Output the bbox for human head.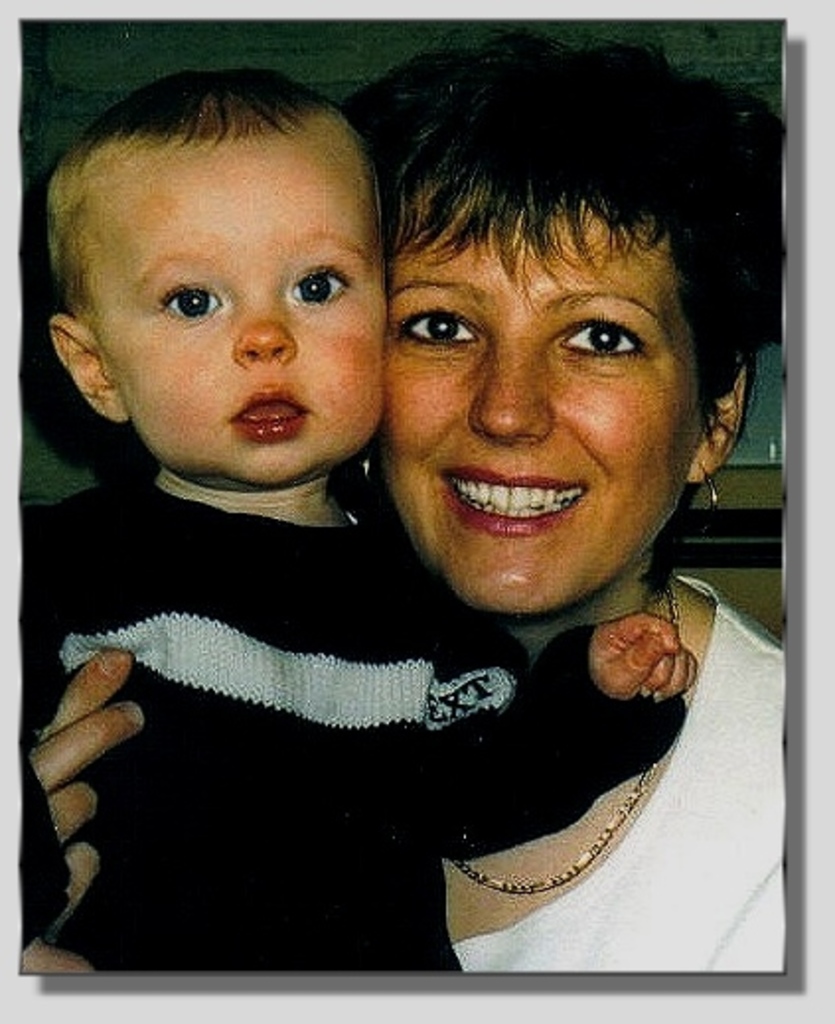
left=51, top=77, right=409, bottom=481.
